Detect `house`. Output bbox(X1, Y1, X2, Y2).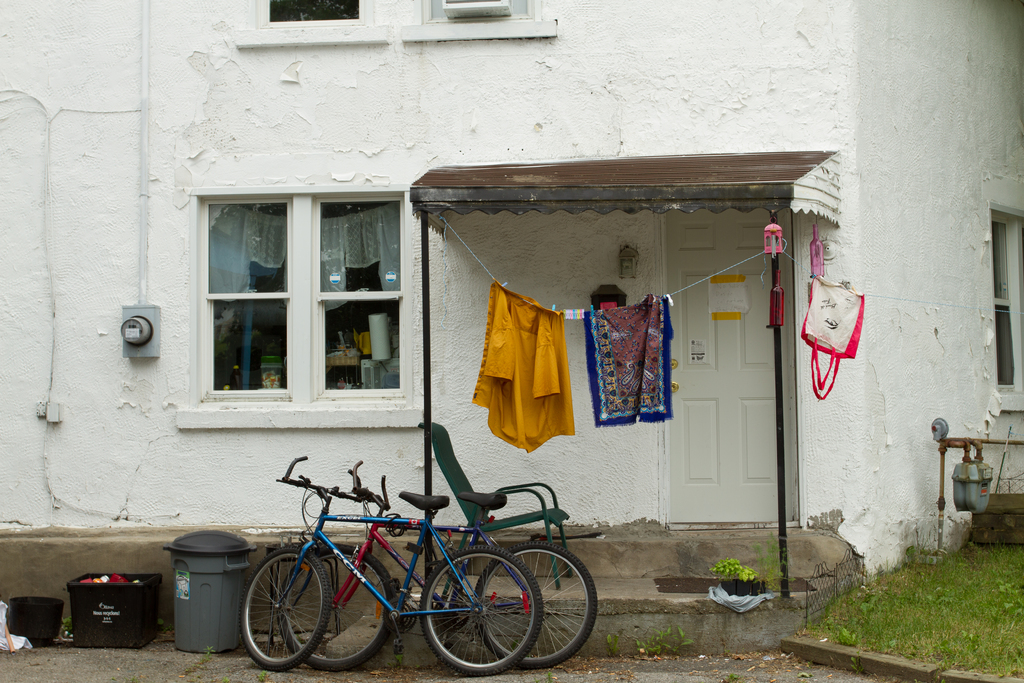
bbox(0, 0, 1023, 654).
